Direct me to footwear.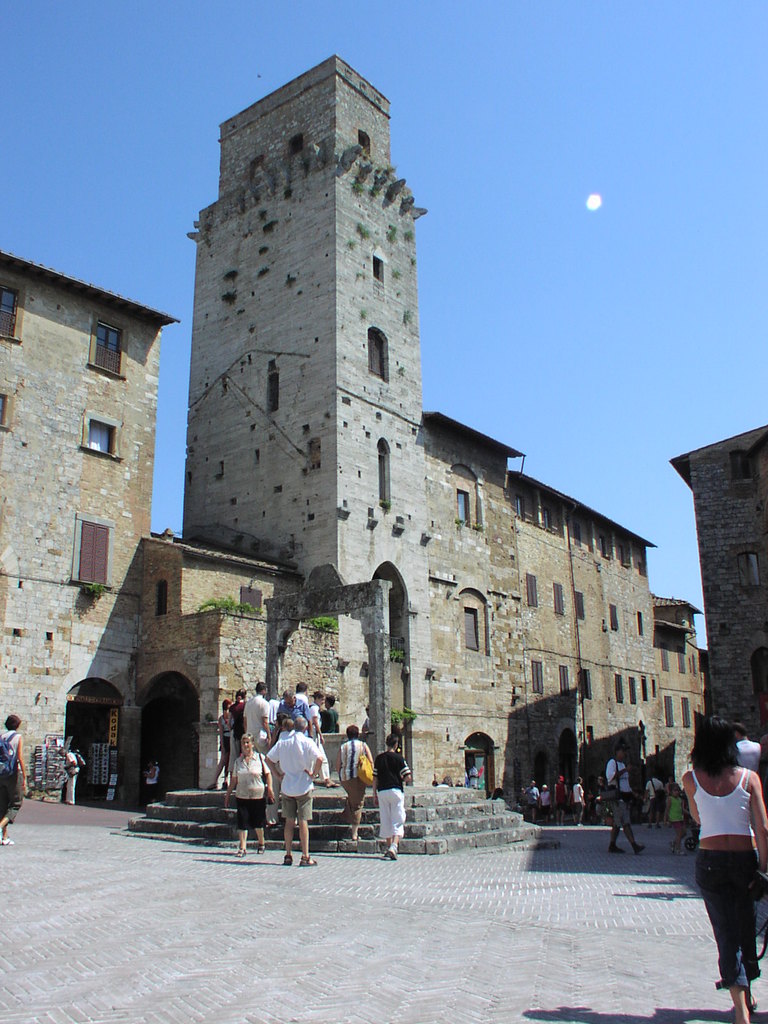
Direction: rect(607, 842, 625, 854).
